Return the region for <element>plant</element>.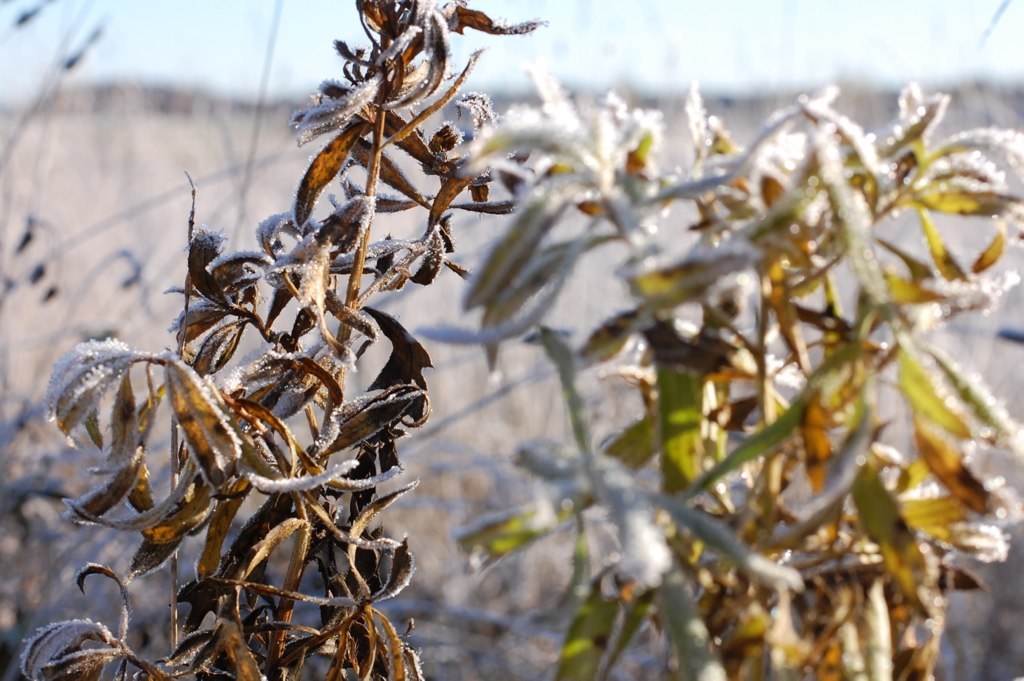
detection(457, 59, 1023, 680).
